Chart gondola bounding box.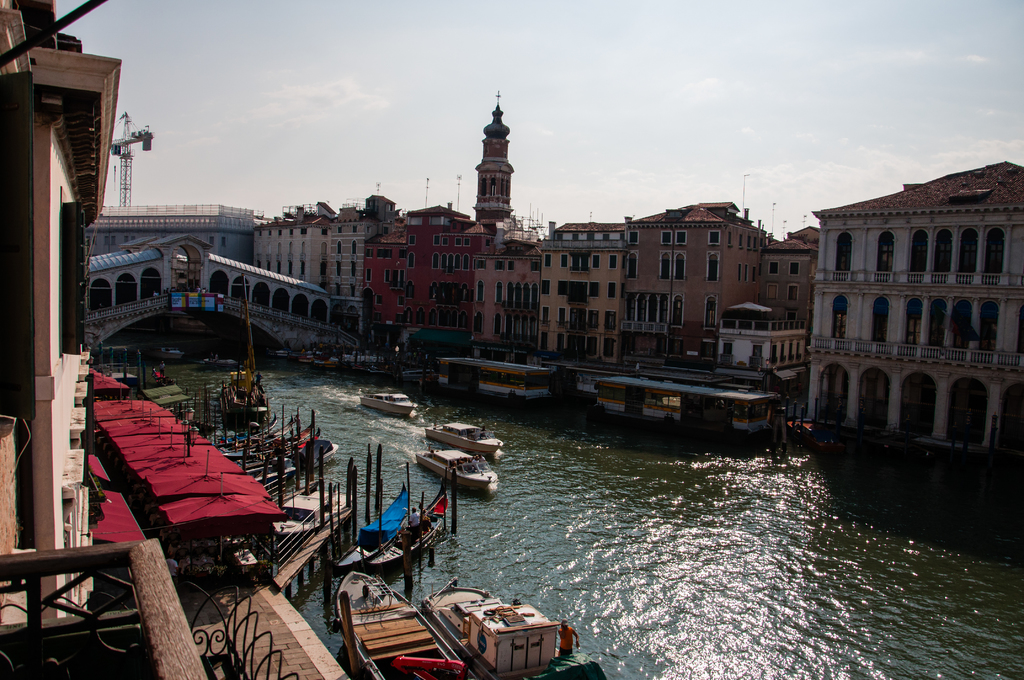
Charted: box=[375, 466, 452, 576].
